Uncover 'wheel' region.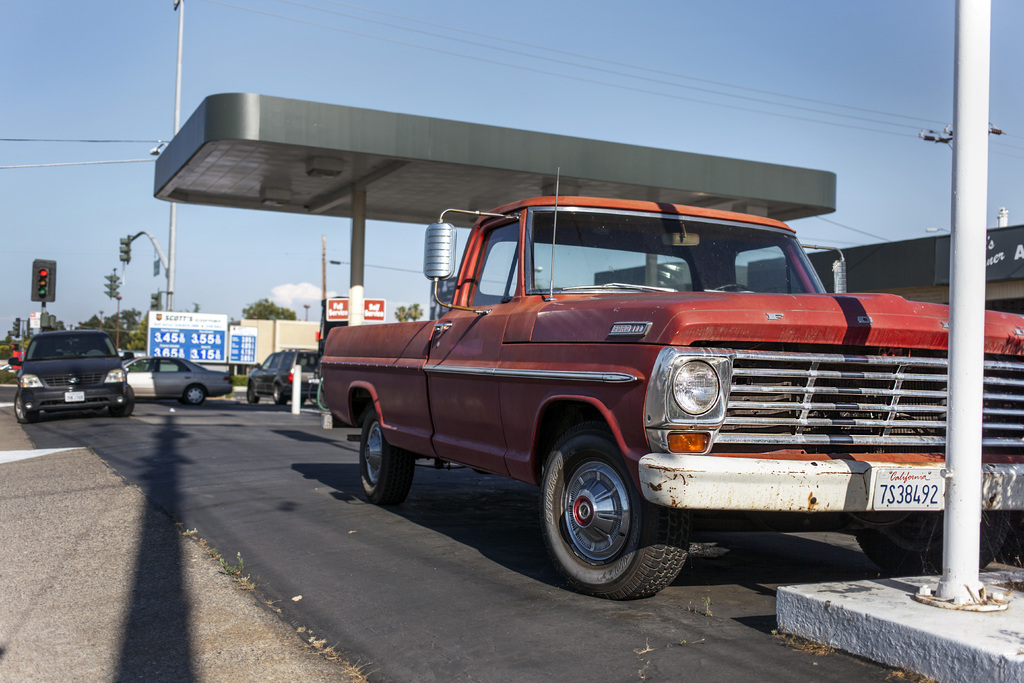
Uncovered: box=[269, 382, 284, 407].
